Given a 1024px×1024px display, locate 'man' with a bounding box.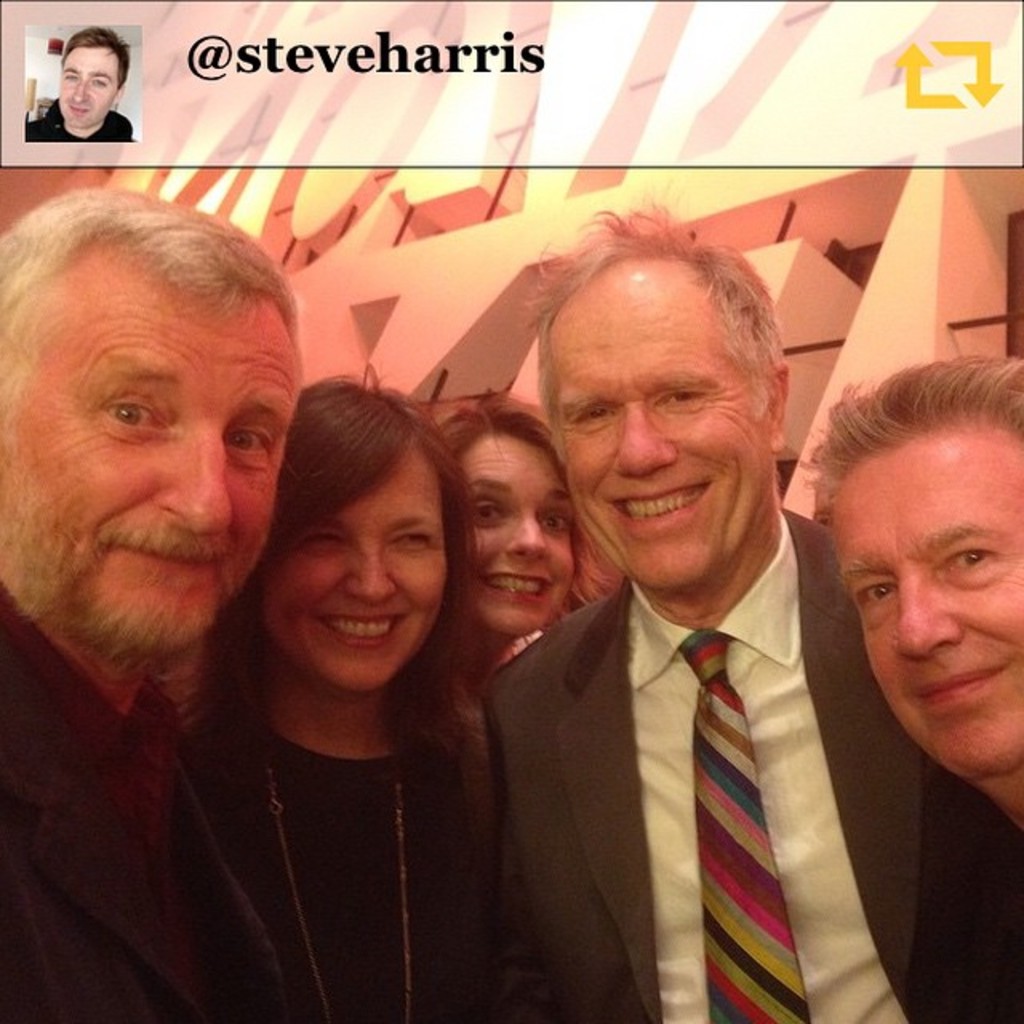
Located: 0/195/312/1022.
